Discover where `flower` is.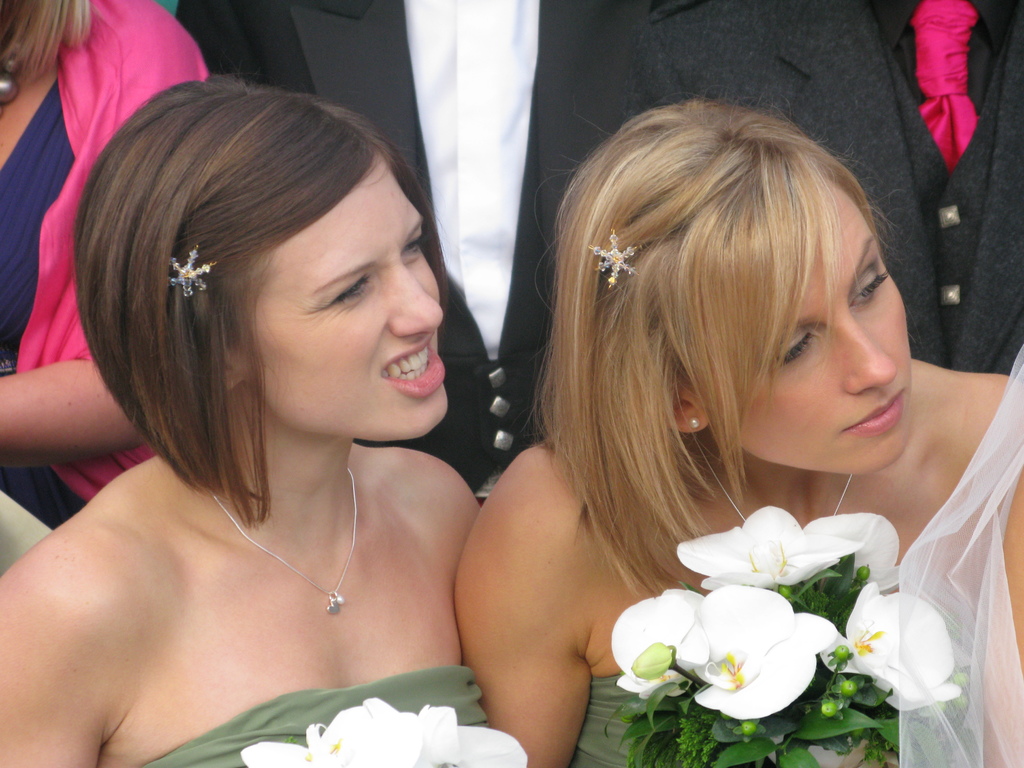
Discovered at [left=675, top=505, right=863, bottom=591].
